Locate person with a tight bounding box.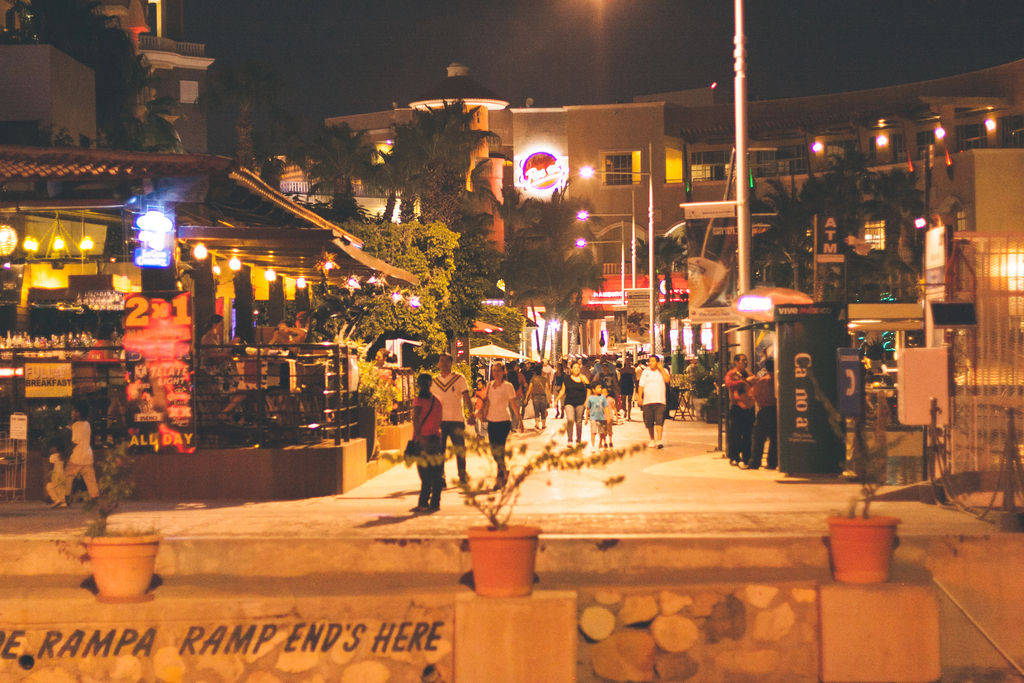
left=522, top=363, right=547, bottom=438.
